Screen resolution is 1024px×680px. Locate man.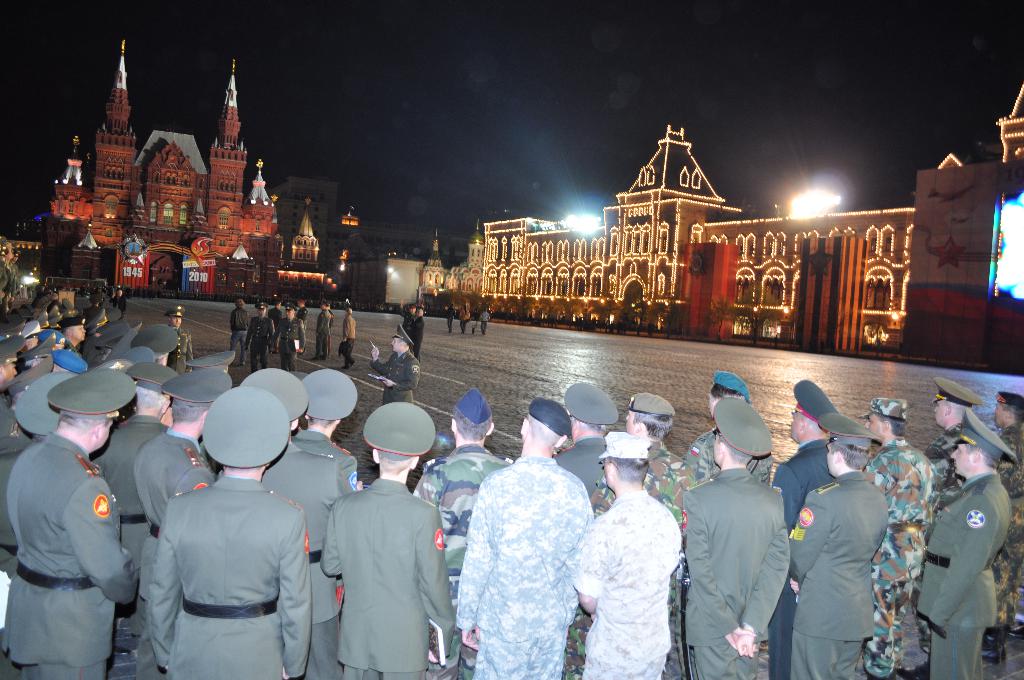
<region>917, 409, 1013, 679</region>.
